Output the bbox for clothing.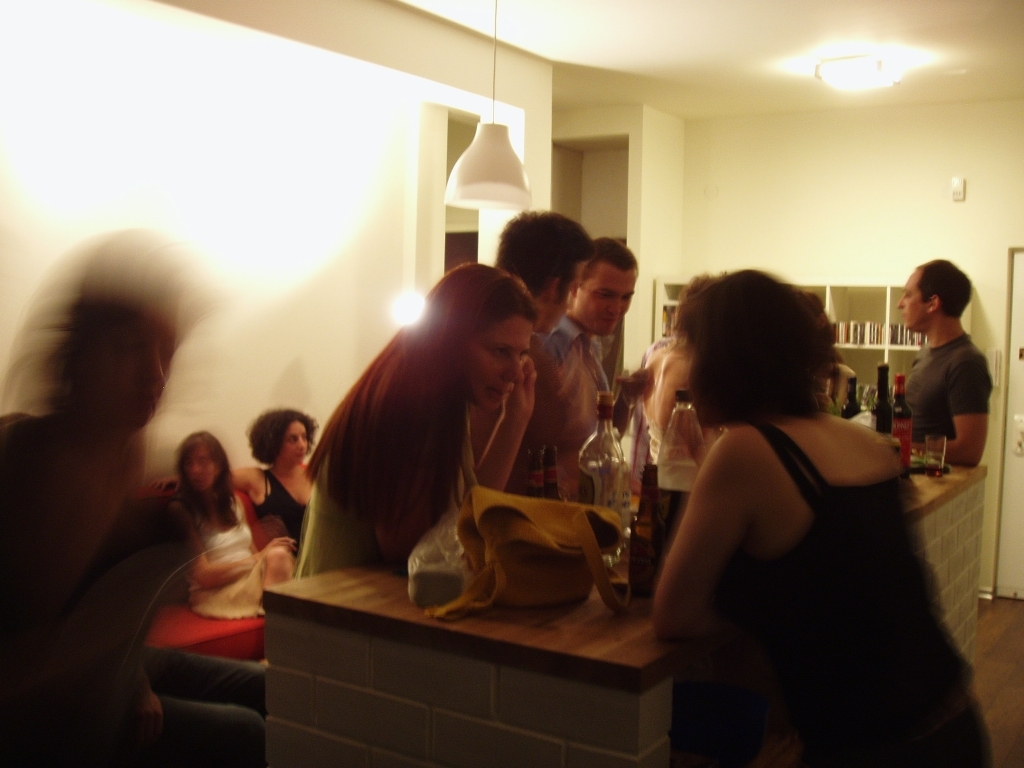
[left=682, top=396, right=998, bottom=767].
